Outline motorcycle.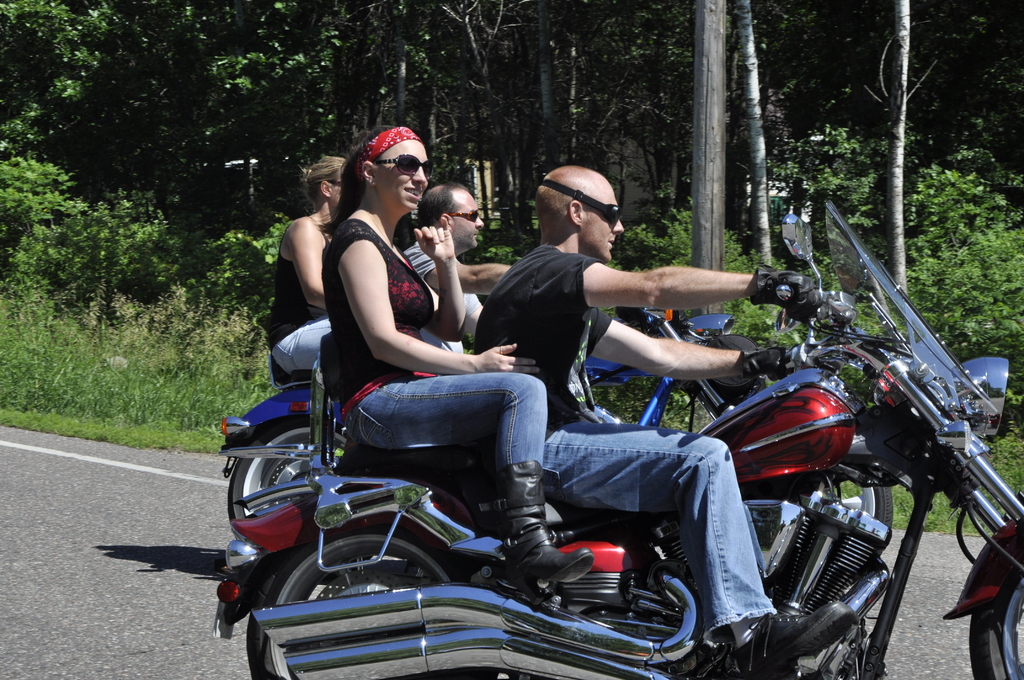
Outline: pyautogui.locateOnScreen(198, 198, 1022, 679).
